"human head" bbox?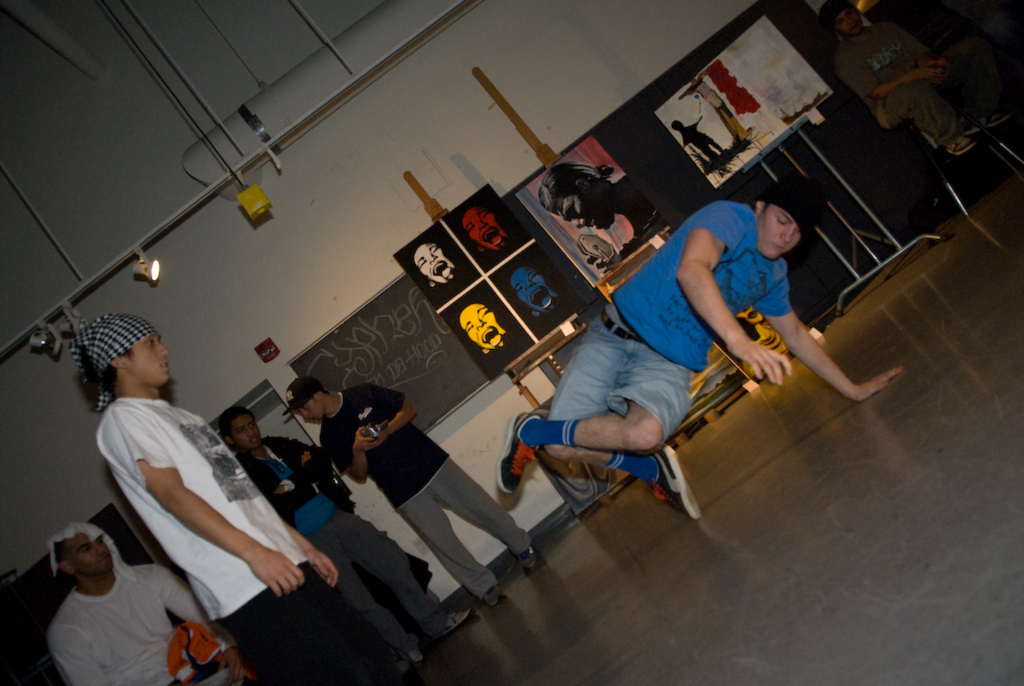
(x1=413, y1=239, x2=463, y2=285)
